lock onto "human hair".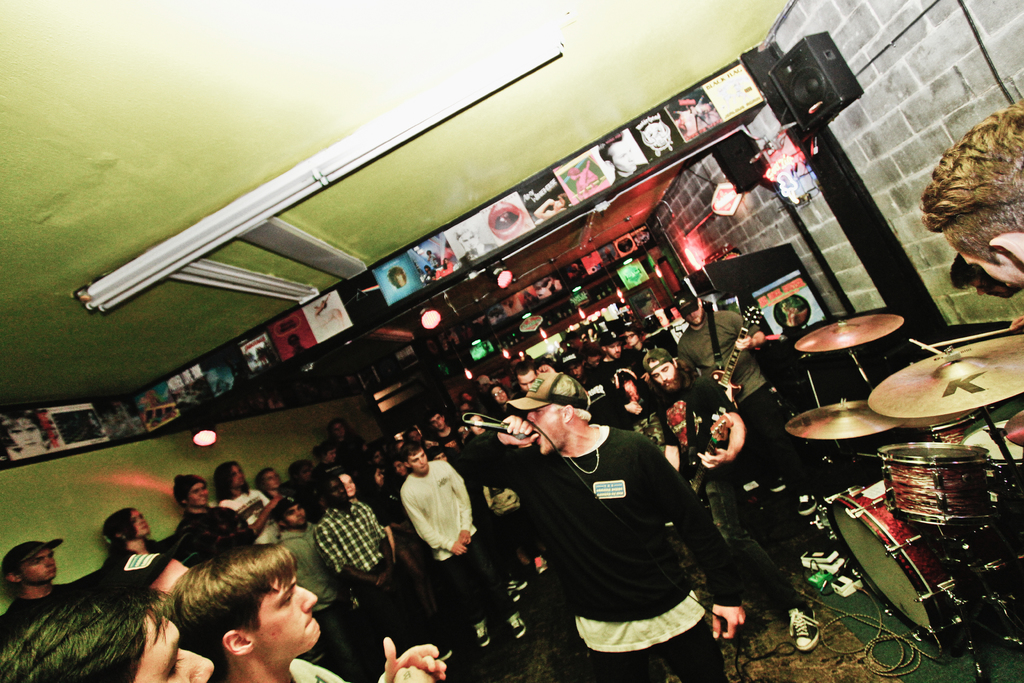
Locked: pyautogui.locateOnScreen(102, 504, 136, 548).
